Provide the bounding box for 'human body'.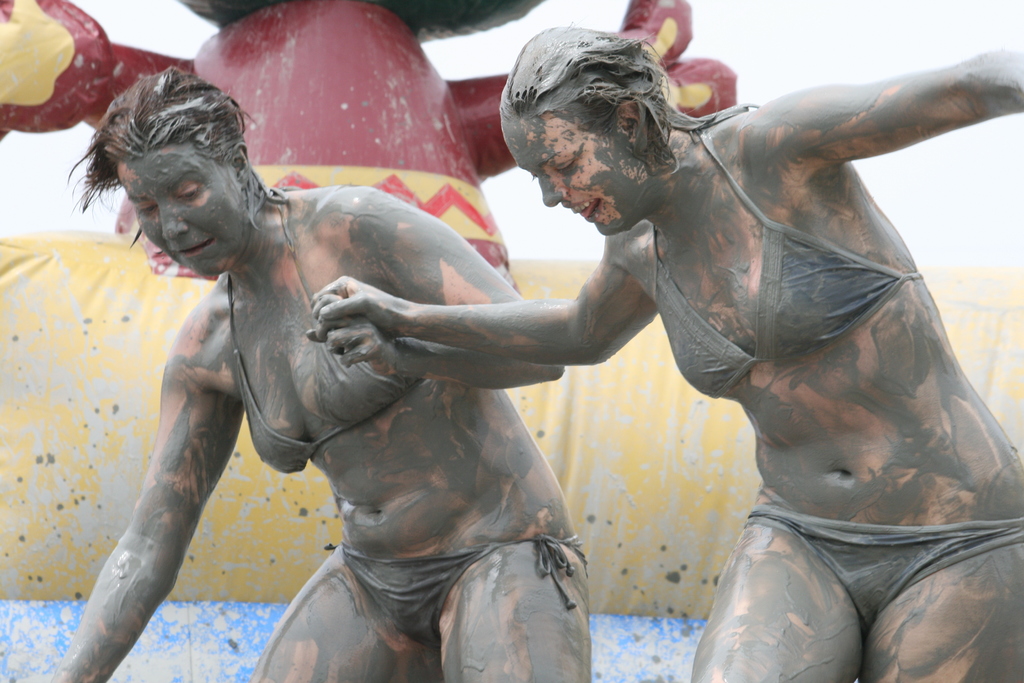
crop(52, 62, 596, 682).
